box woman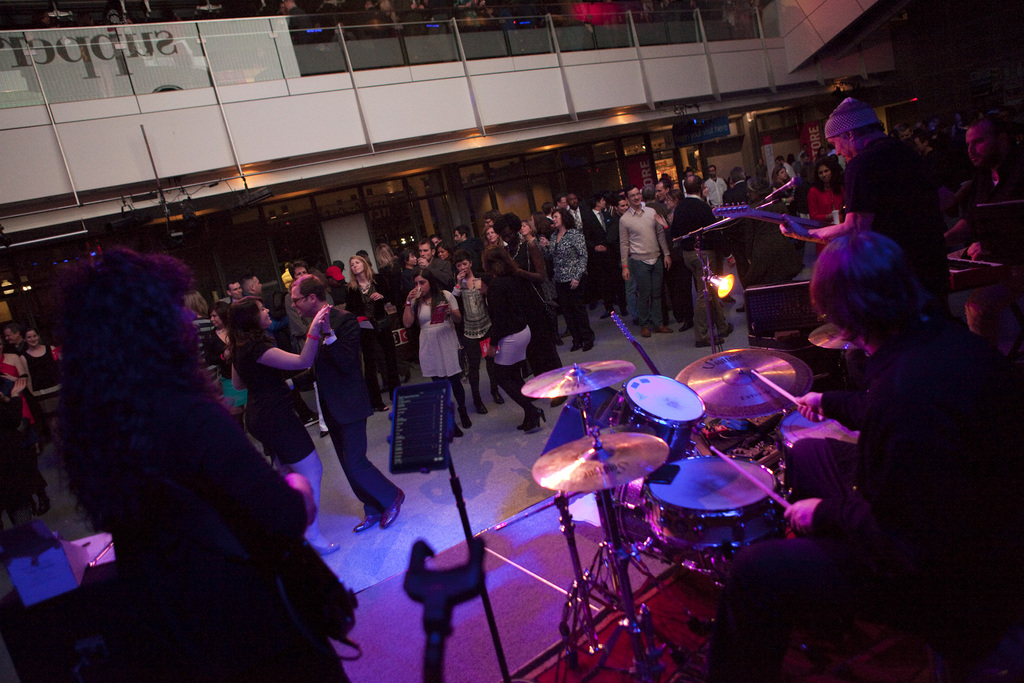
bbox=(604, 197, 628, 318)
